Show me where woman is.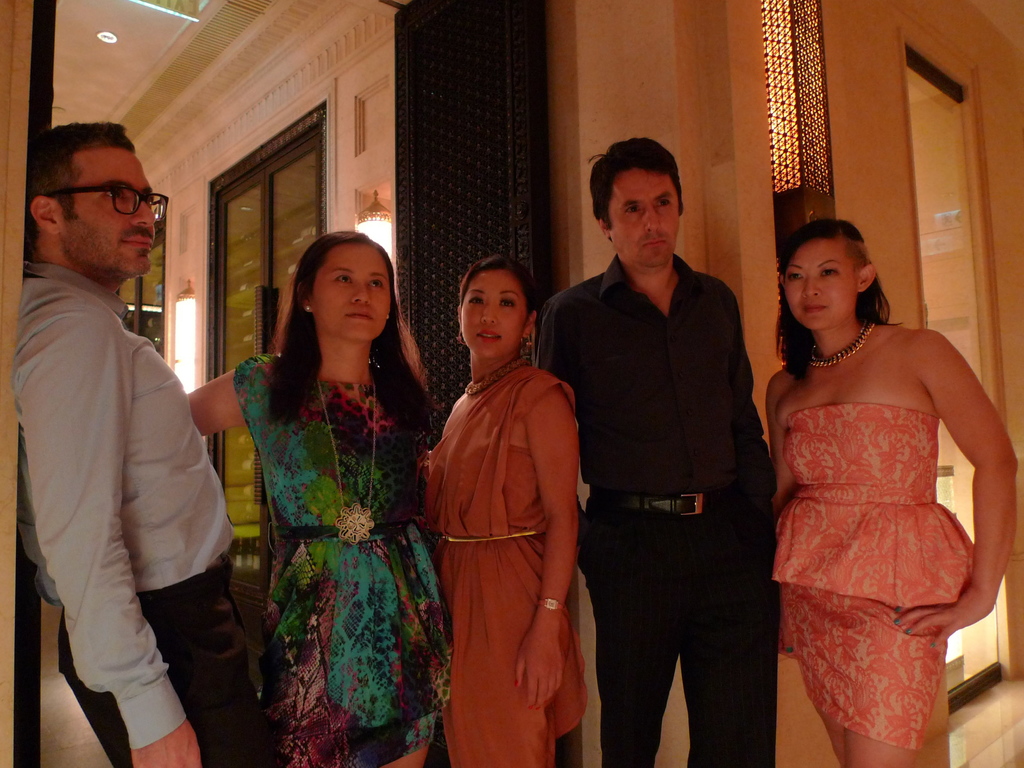
woman is at {"left": 419, "top": 257, "right": 593, "bottom": 767}.
